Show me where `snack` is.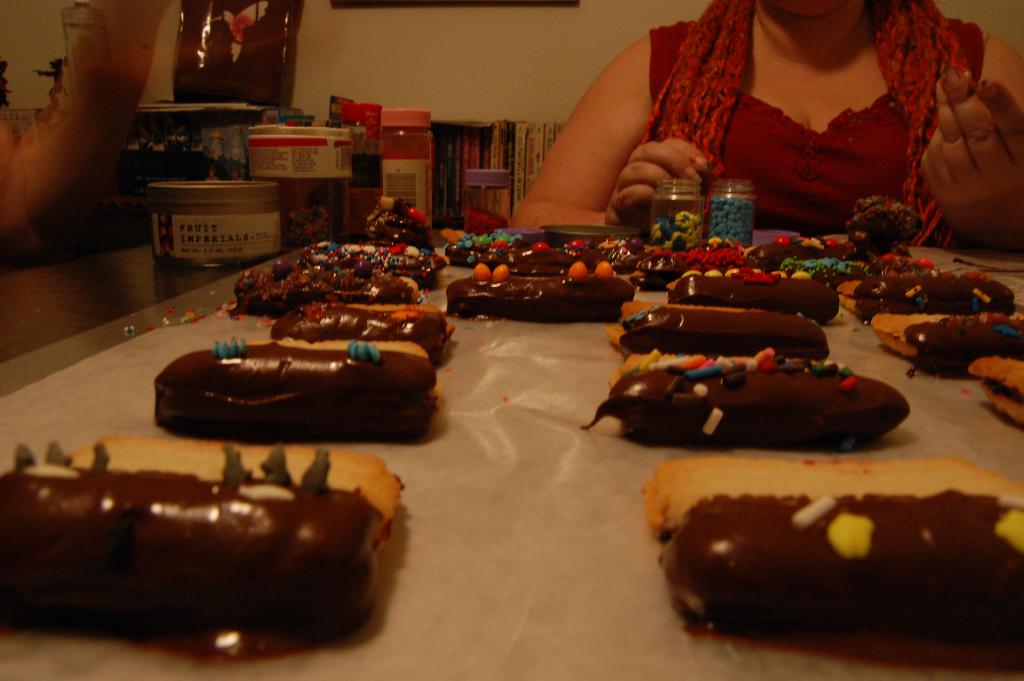
`snack` is at l=492, t=229, r=641, b=275.
